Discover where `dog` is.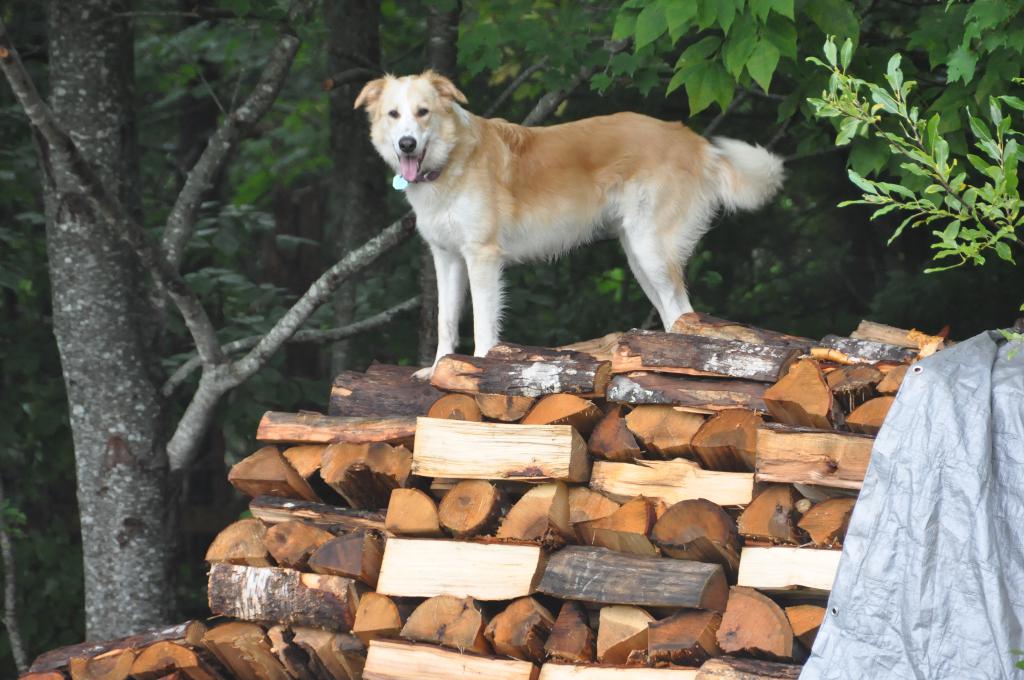
Discovered at [x1=351, y1=68, x2=790, y2=382].
